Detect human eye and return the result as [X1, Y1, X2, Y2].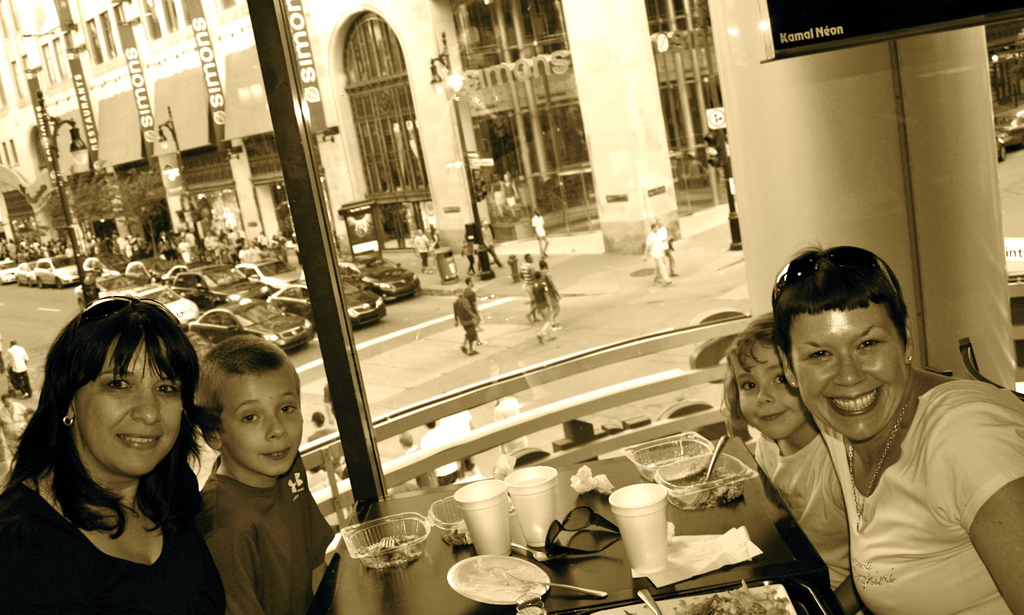
[107, 377, 133, 391].
